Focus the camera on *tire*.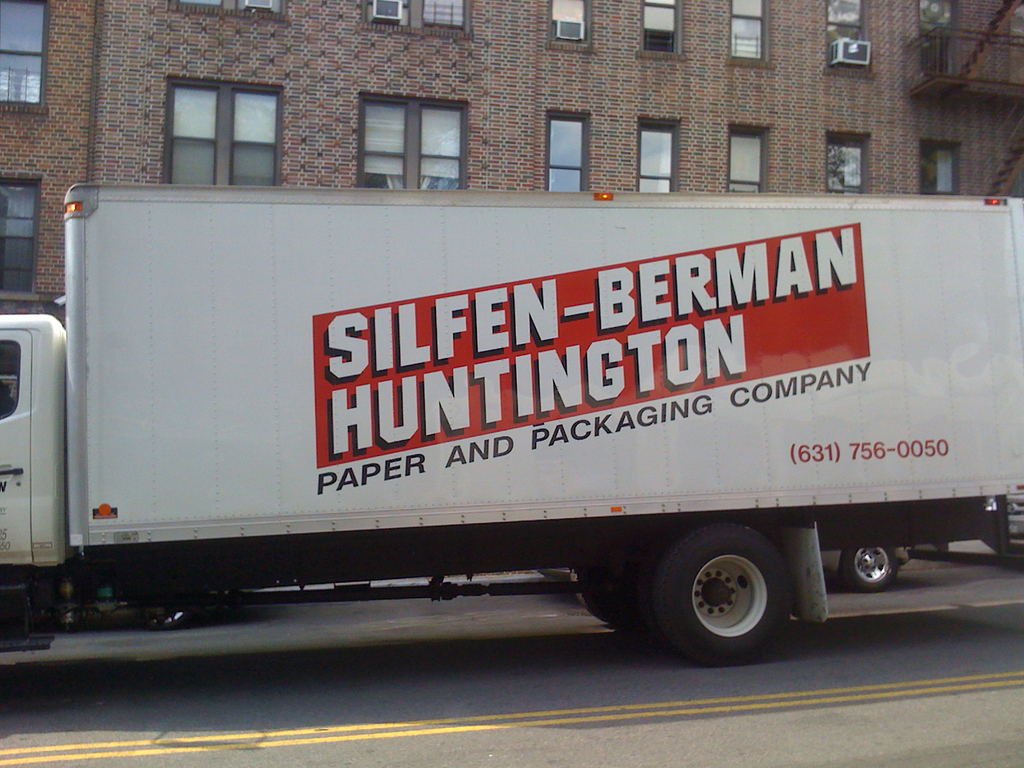
Focus region: <region>146, 606, 185, 626</region>.
